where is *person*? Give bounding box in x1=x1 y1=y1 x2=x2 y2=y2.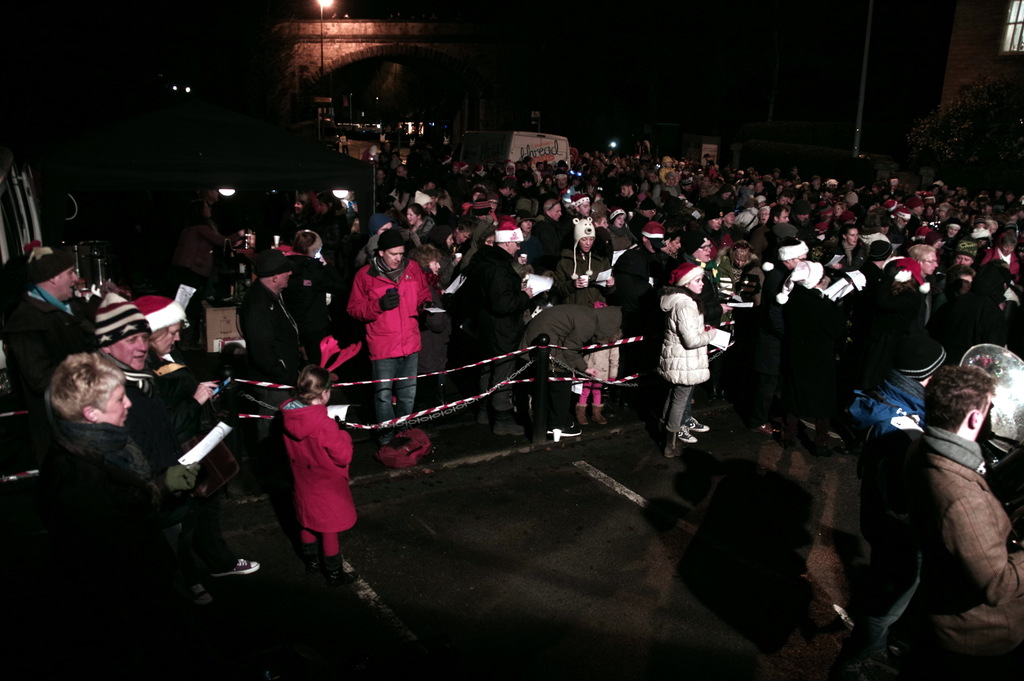
x1=758 y1=260 x2=844 y2=389.
